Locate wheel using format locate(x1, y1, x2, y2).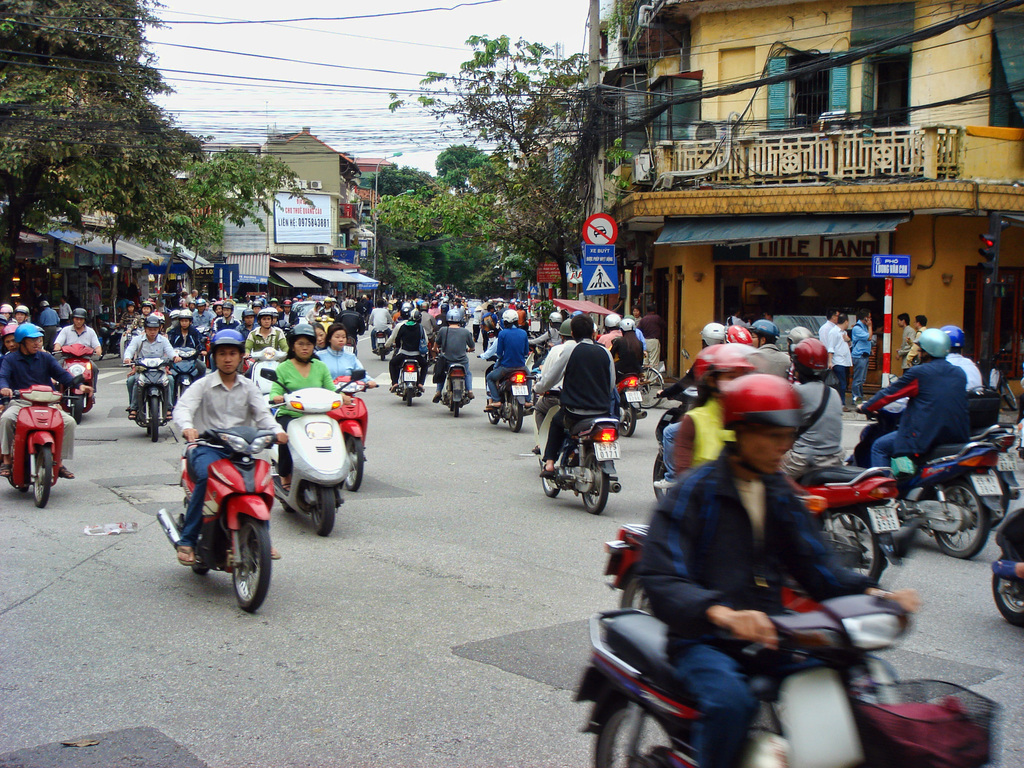
locate(344, 436, 366, 491).
